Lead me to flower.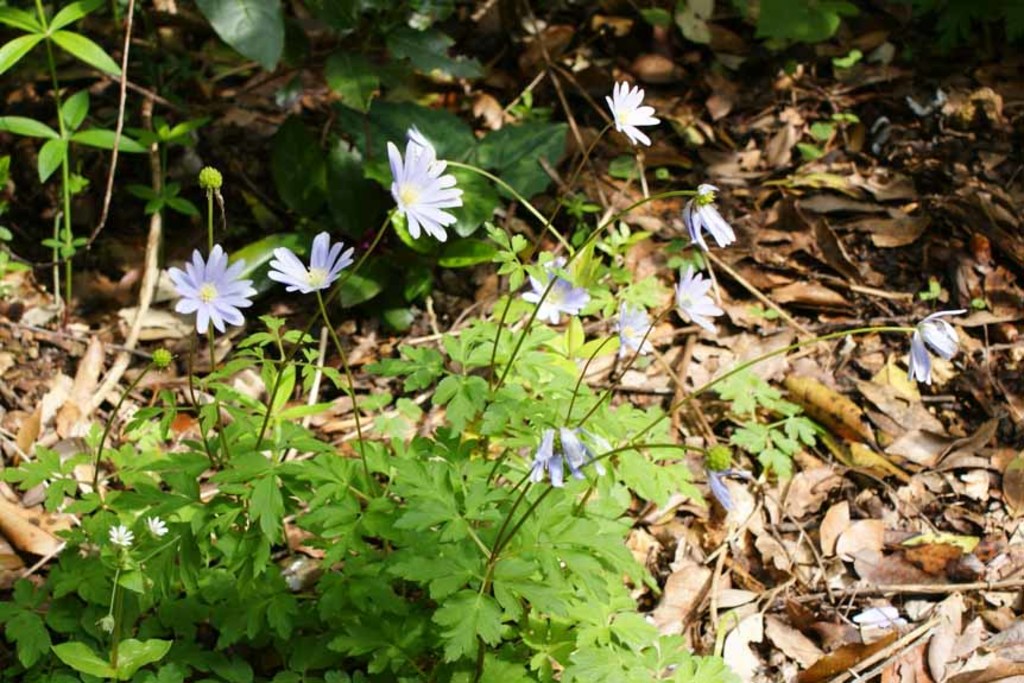
Lead to <bbox>613, 302, 653, 369</bbox>.
